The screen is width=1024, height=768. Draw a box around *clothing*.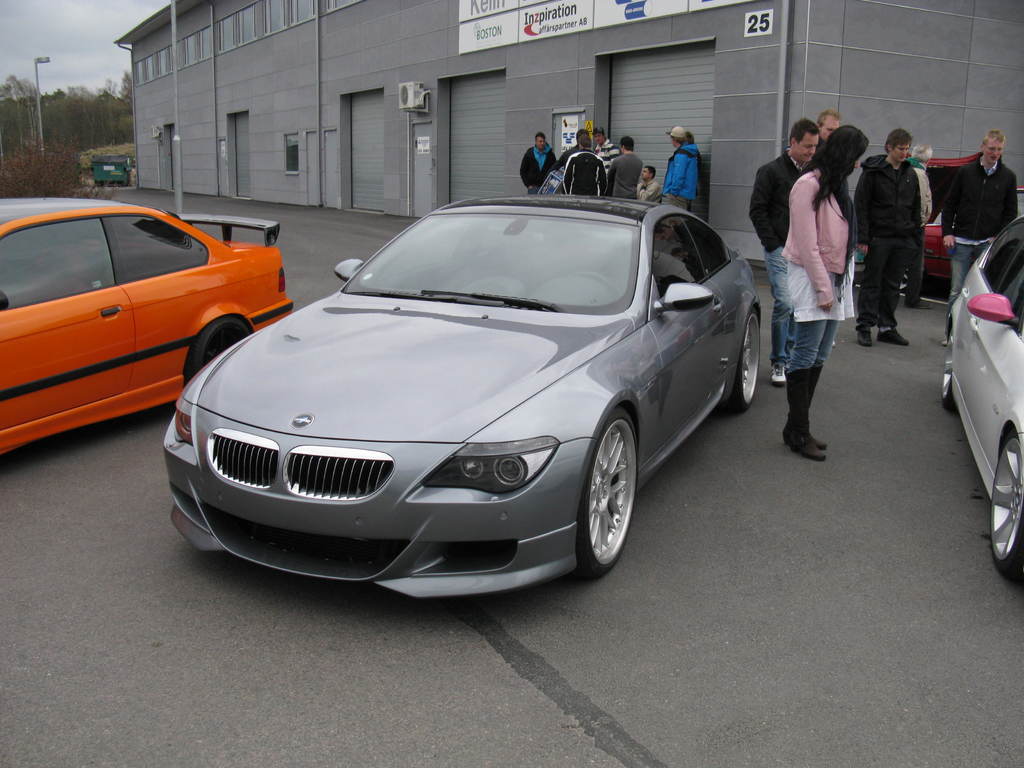
<box>633,175,662,204</box>.
